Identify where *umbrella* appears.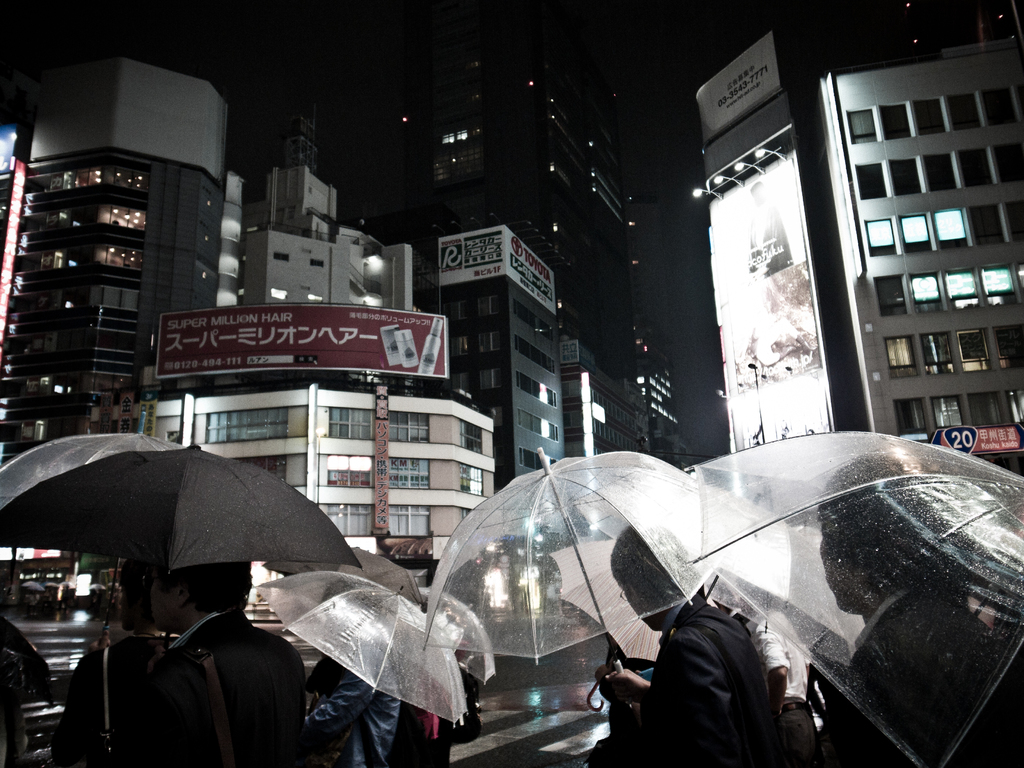
Appears at (x1=338, y1=550, x2=431, y2=625).
